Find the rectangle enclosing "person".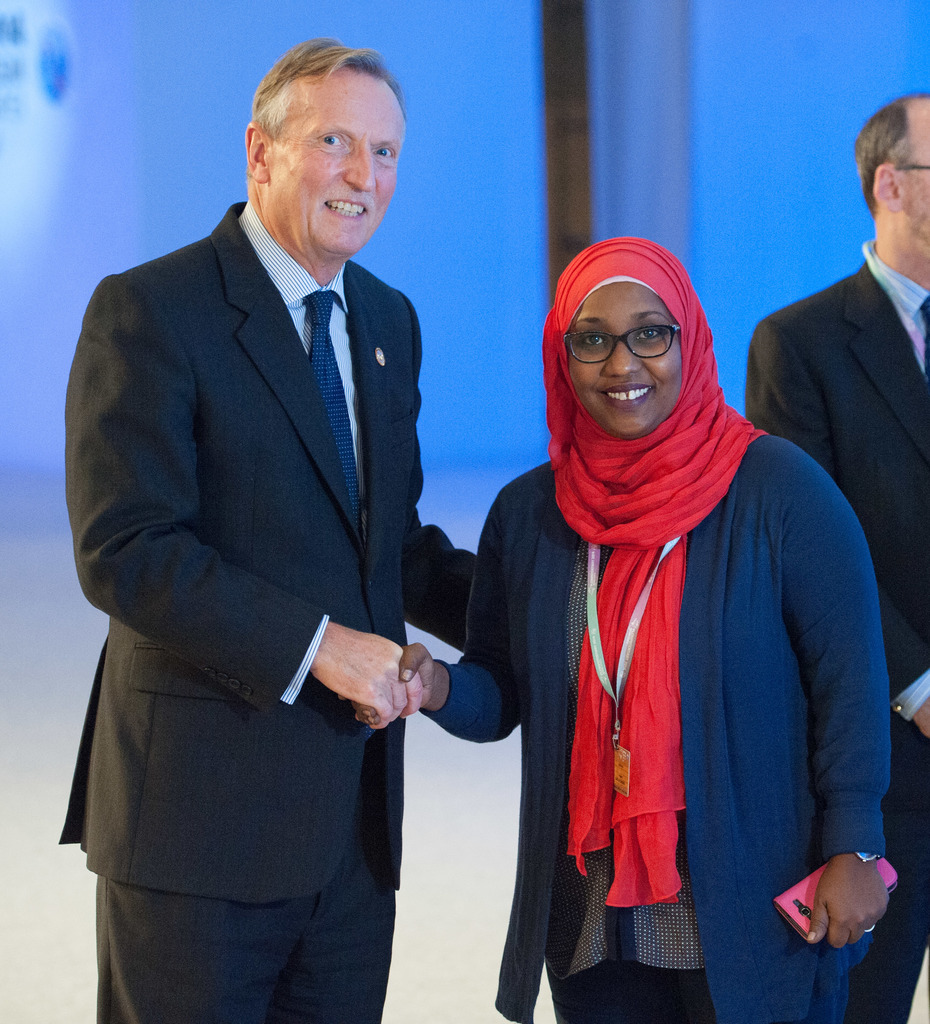
(743, 83, 929, 1023).
